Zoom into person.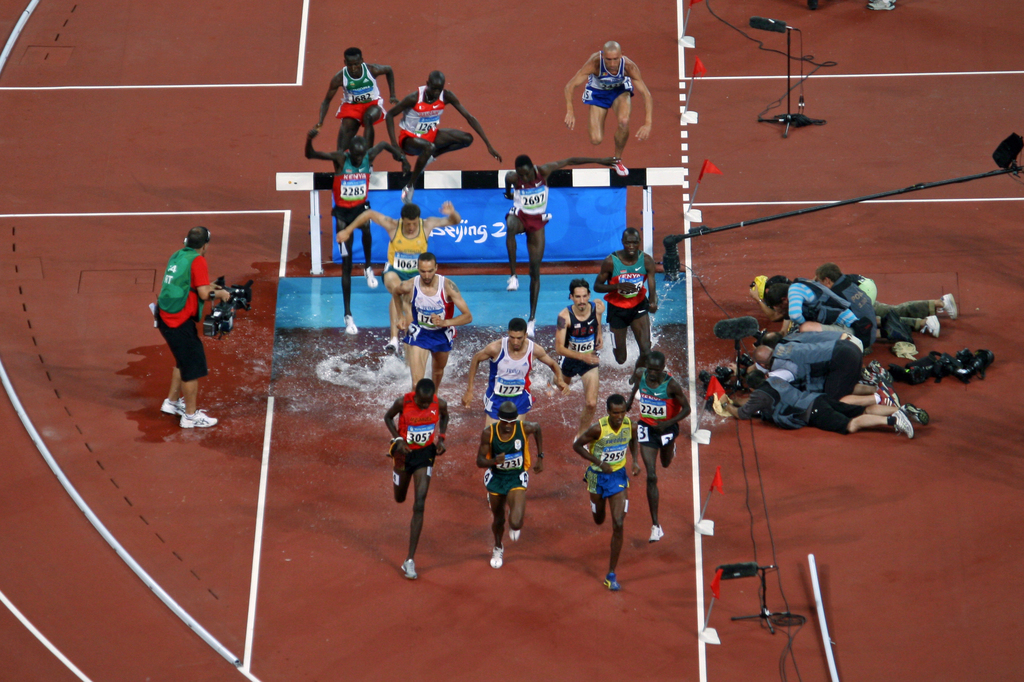
Zoom target: region(594, 226, 656, 372).
